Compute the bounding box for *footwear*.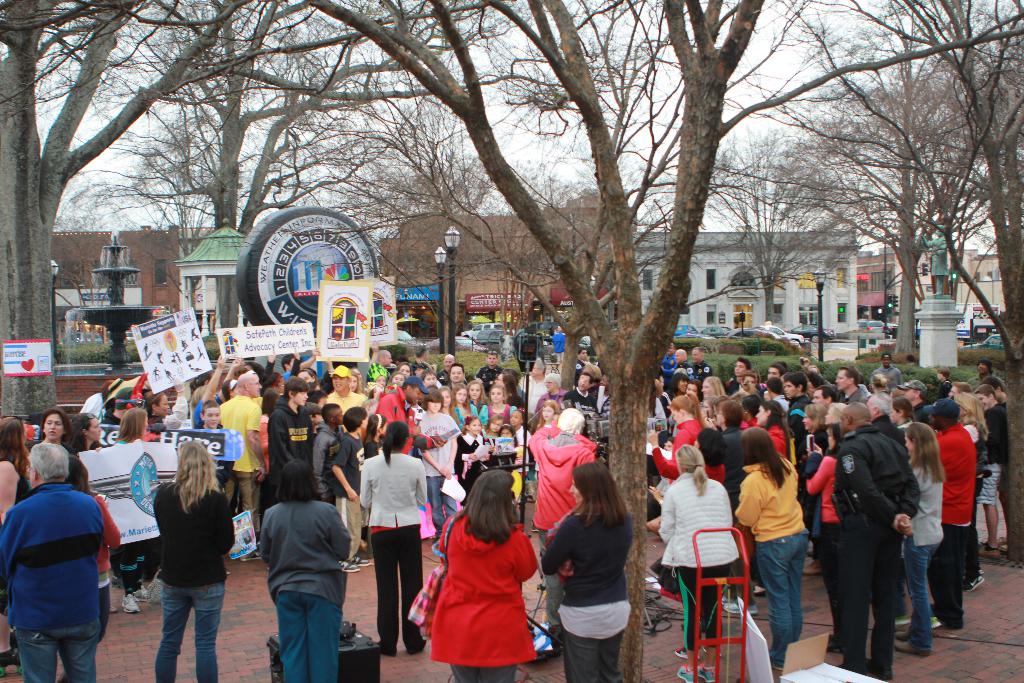
box=[961, 573, 982, 595].
